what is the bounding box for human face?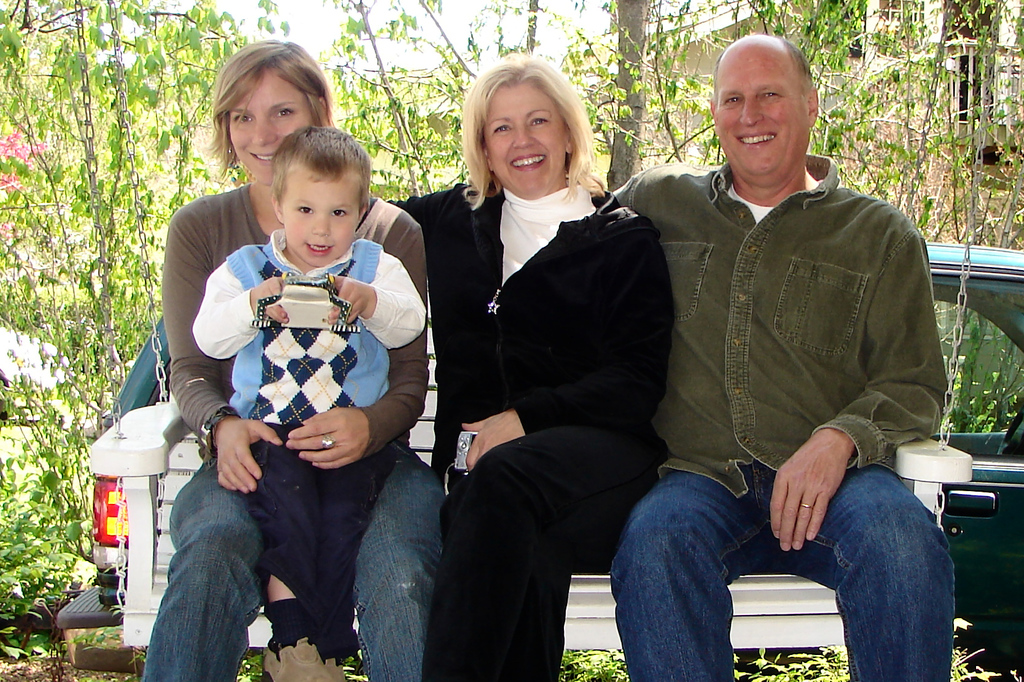
{"left": 229, "top": 68, "right": 309, "bottom": 191}.
